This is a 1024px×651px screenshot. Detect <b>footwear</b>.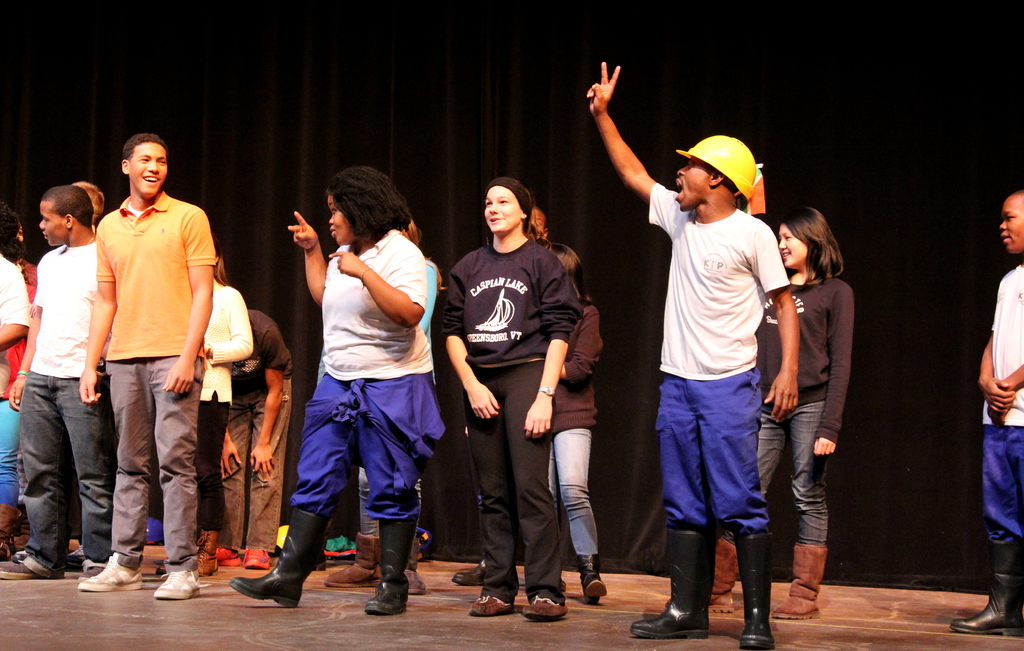
406/536/426/600.
